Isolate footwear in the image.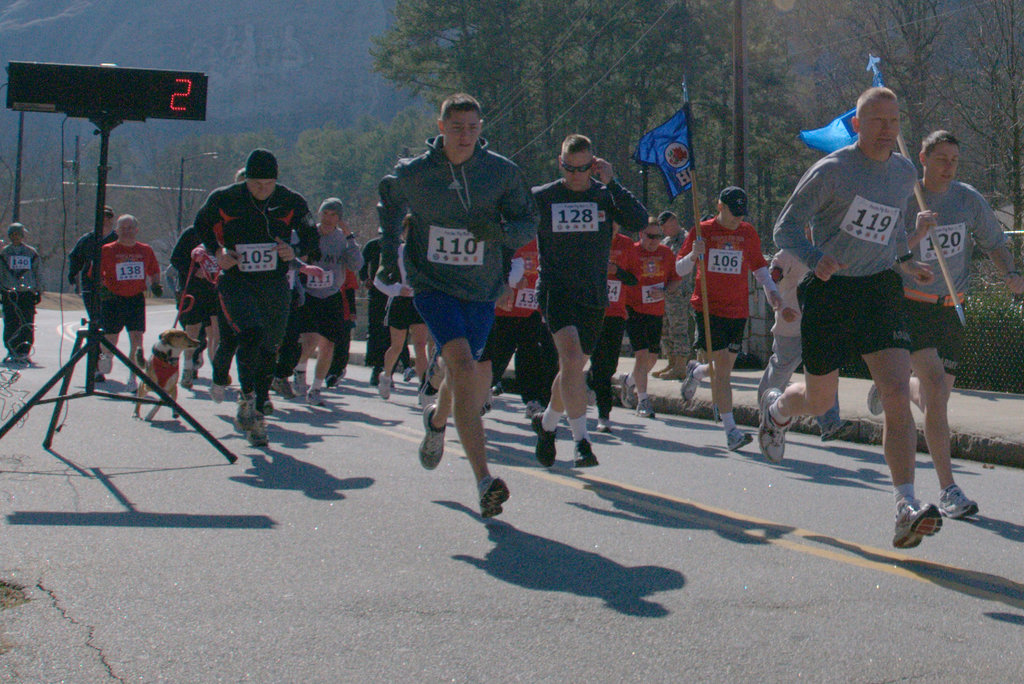
Isolated region: rect(235, 385, 257, 439).
